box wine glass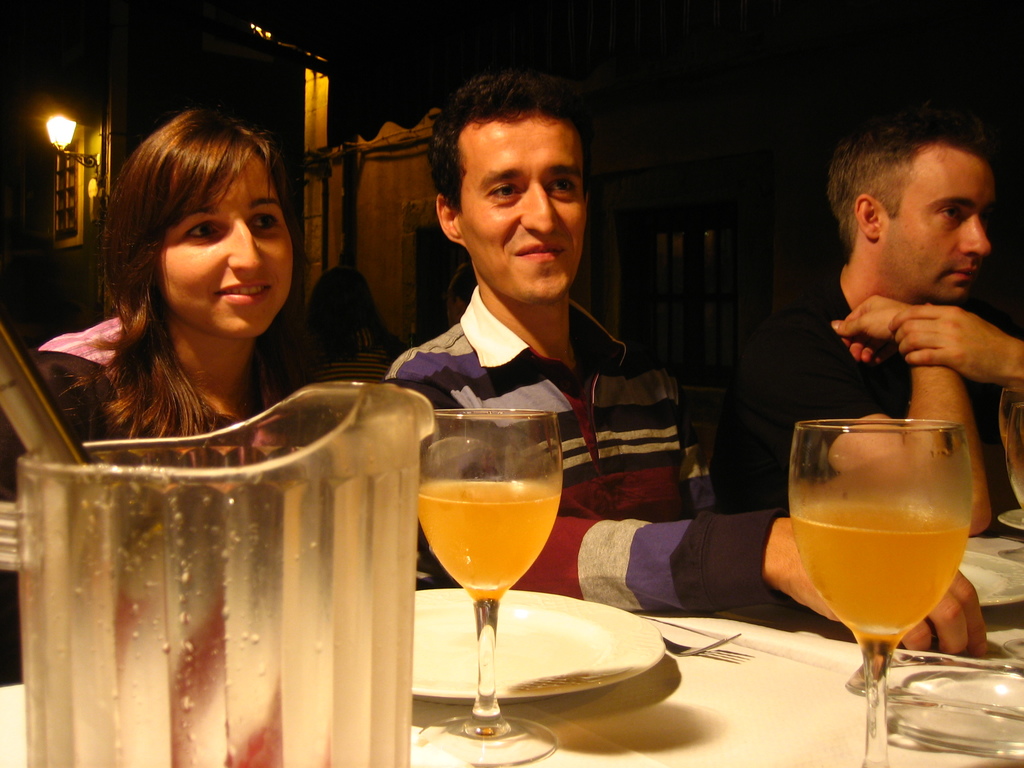
bbox=(416, 408, 563, 767)
